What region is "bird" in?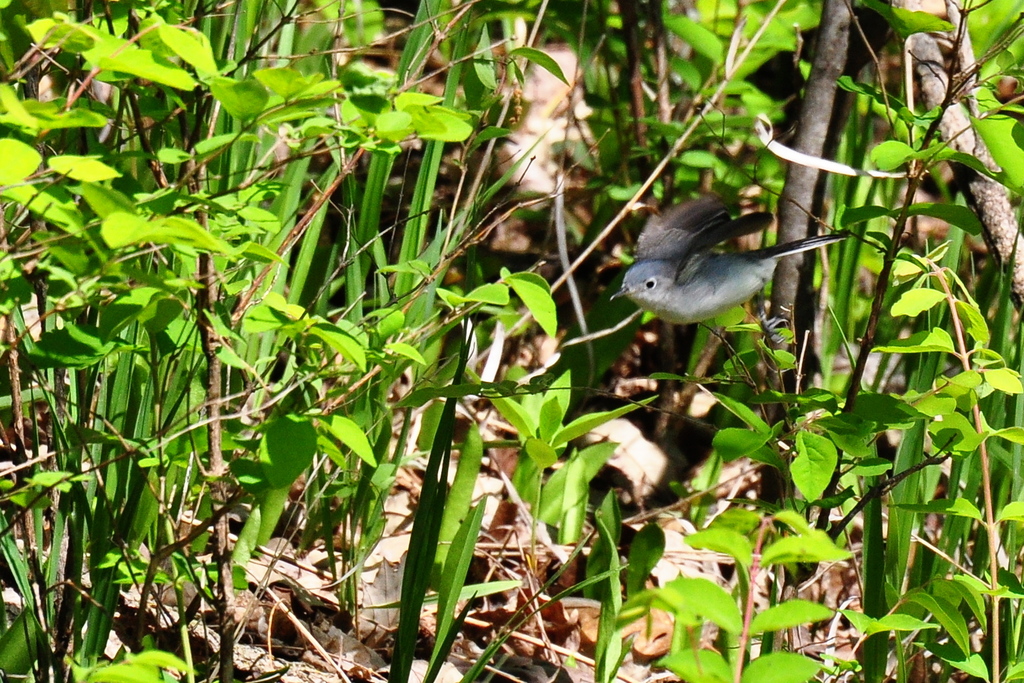
detection(607, 190, 850, 331).
